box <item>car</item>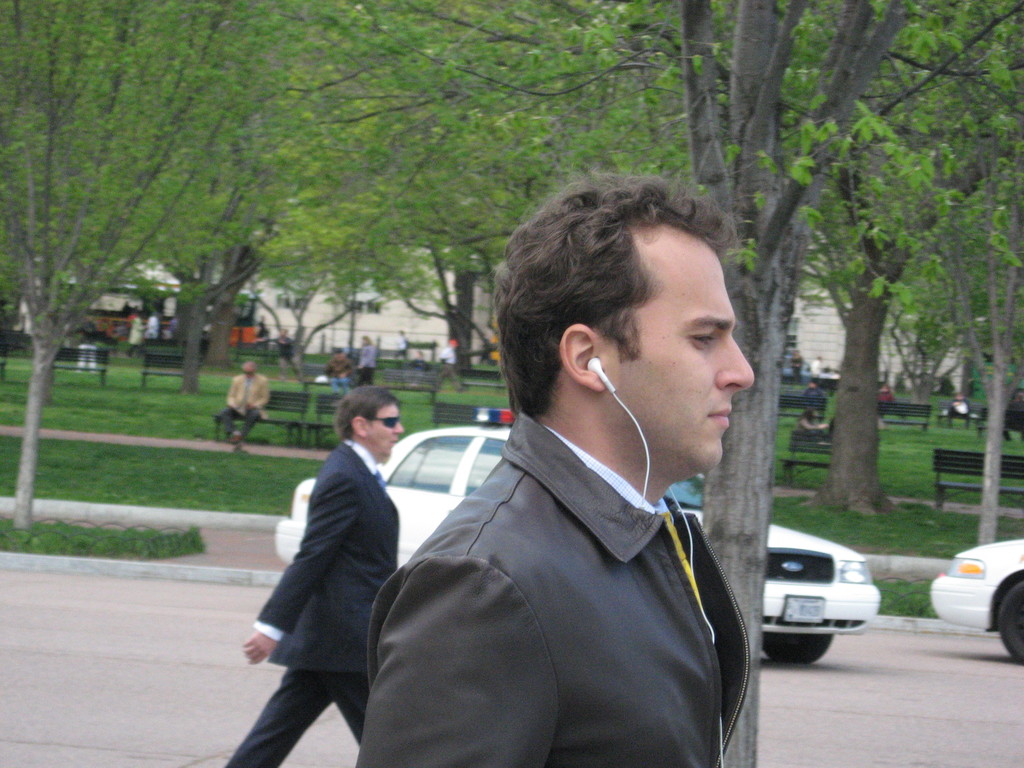
crop(925, 534, 1023, 671)
